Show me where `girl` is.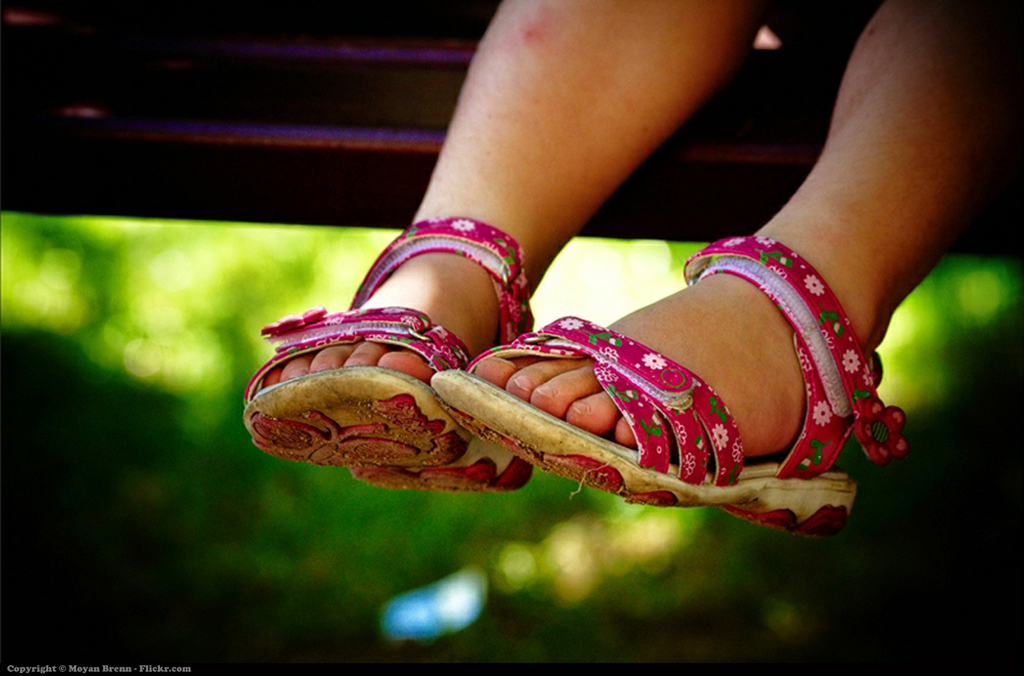
`girl` is at [239, 0, 1023, 539].
